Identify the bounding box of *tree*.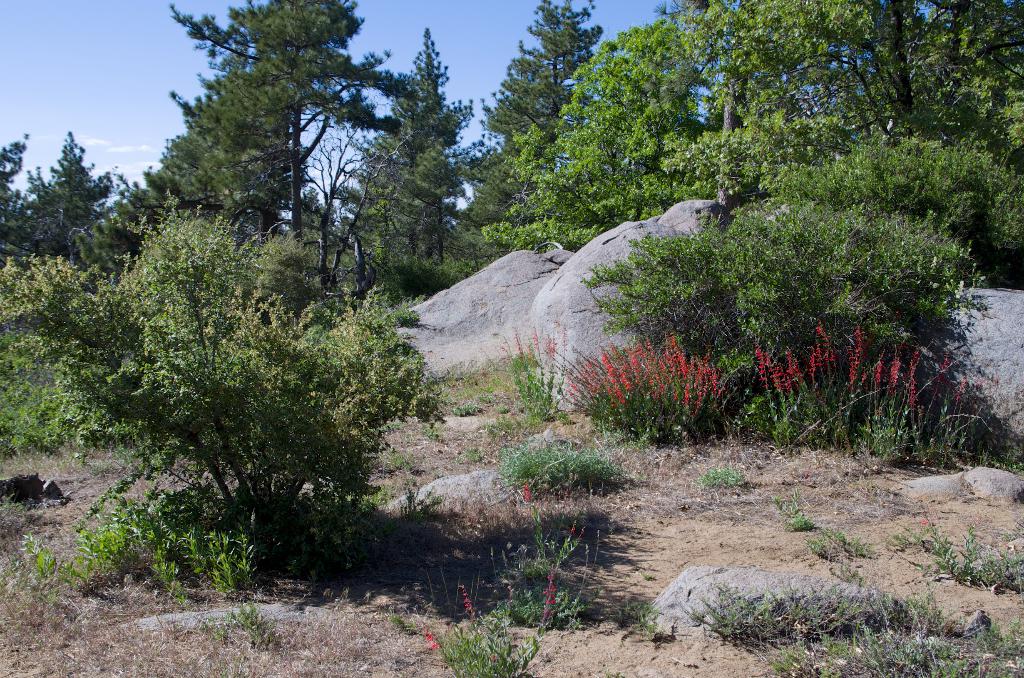
x1=68 y1=0 x2=436 y2=278.
